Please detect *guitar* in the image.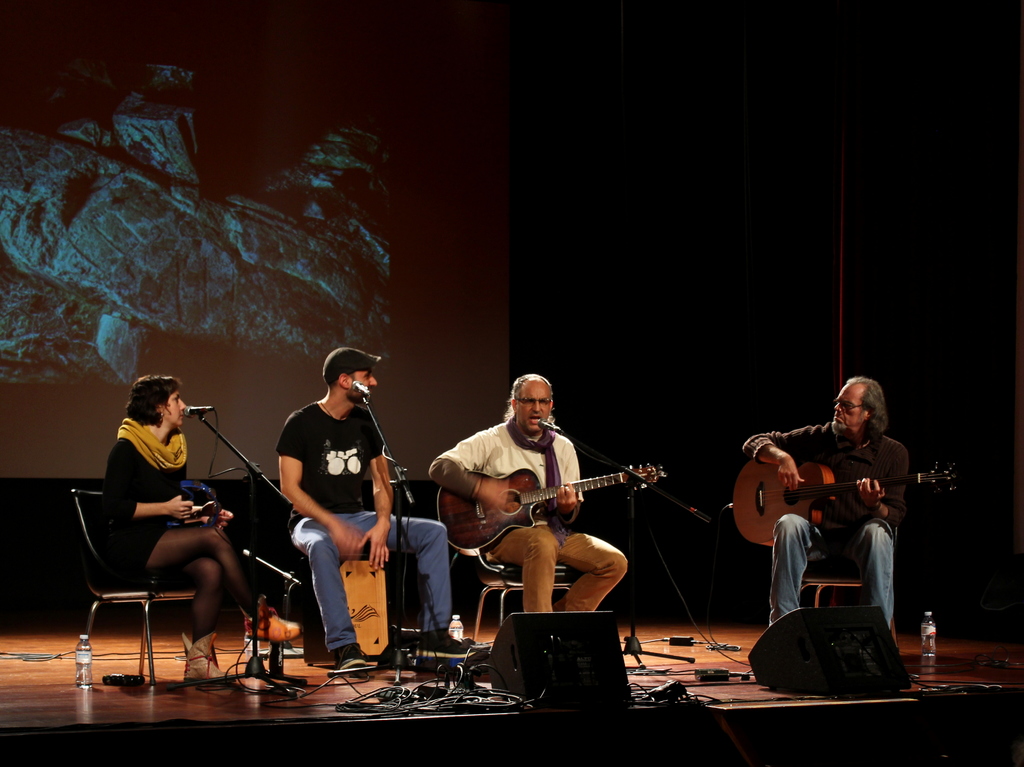
rect(724, 458, 956, 548).
